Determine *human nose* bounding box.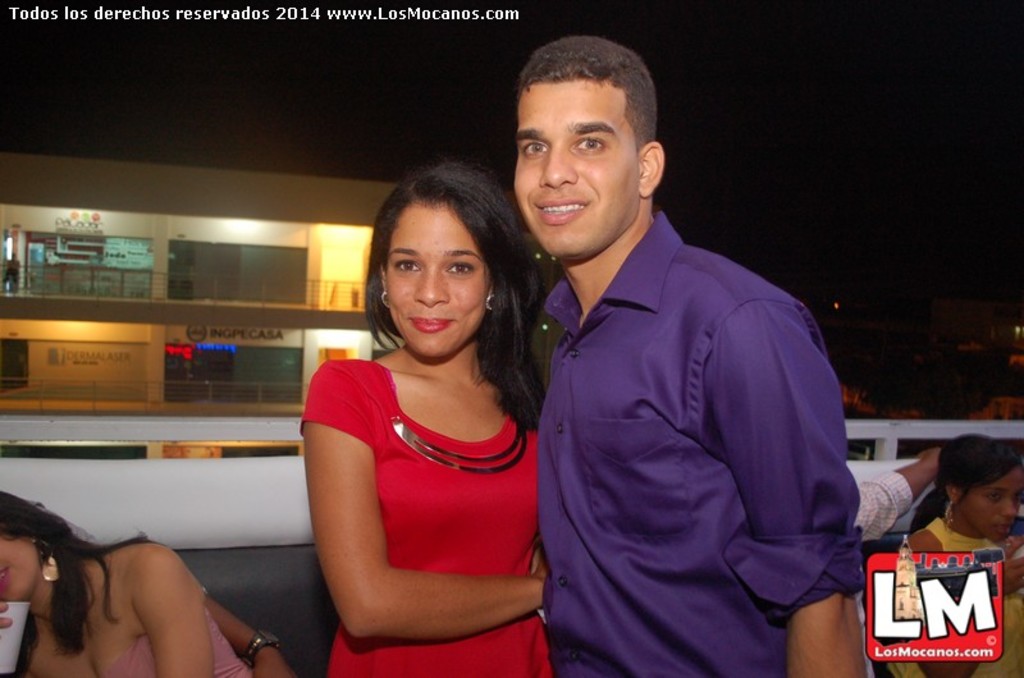
Determined: 411,269,451,312.
